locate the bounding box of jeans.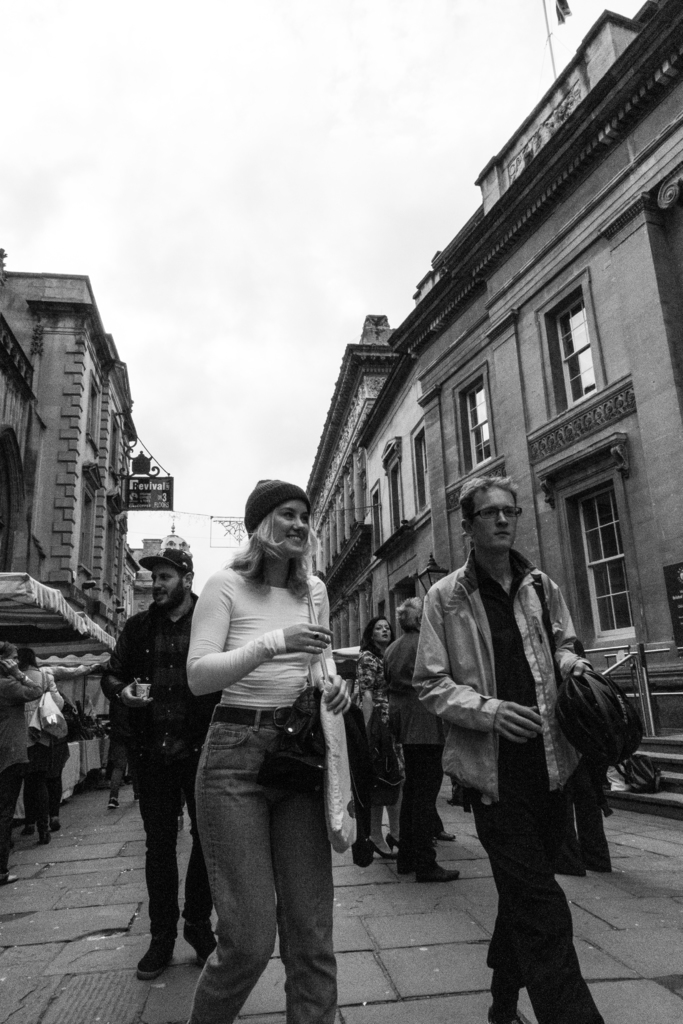
Bounding box: 559, 767, 623, 872.
